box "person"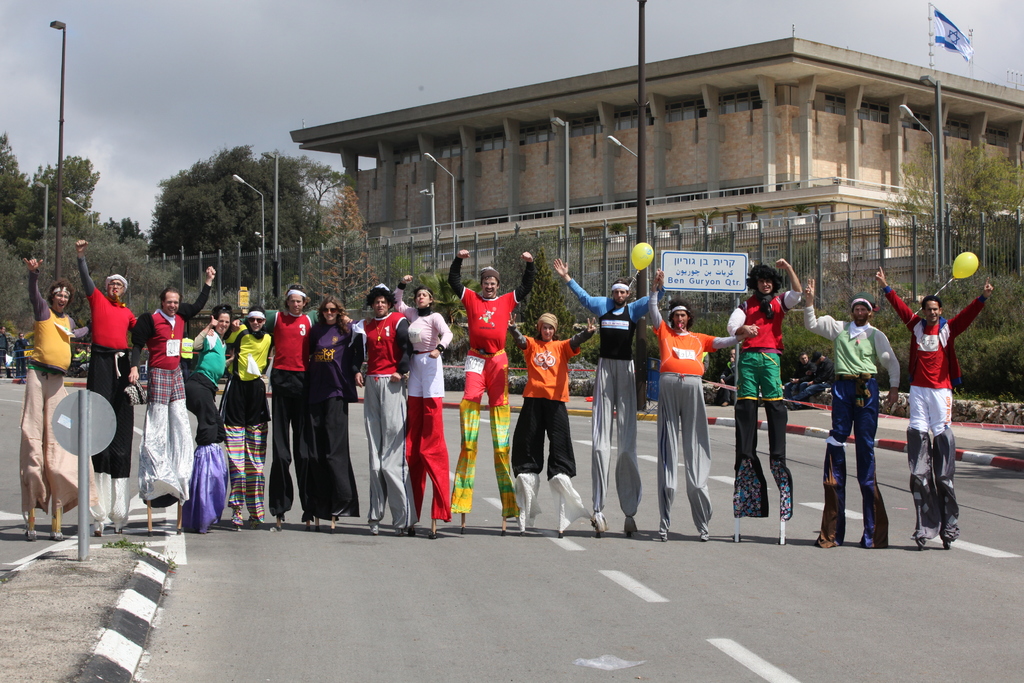
bbox(17, 252, 91, 509)
